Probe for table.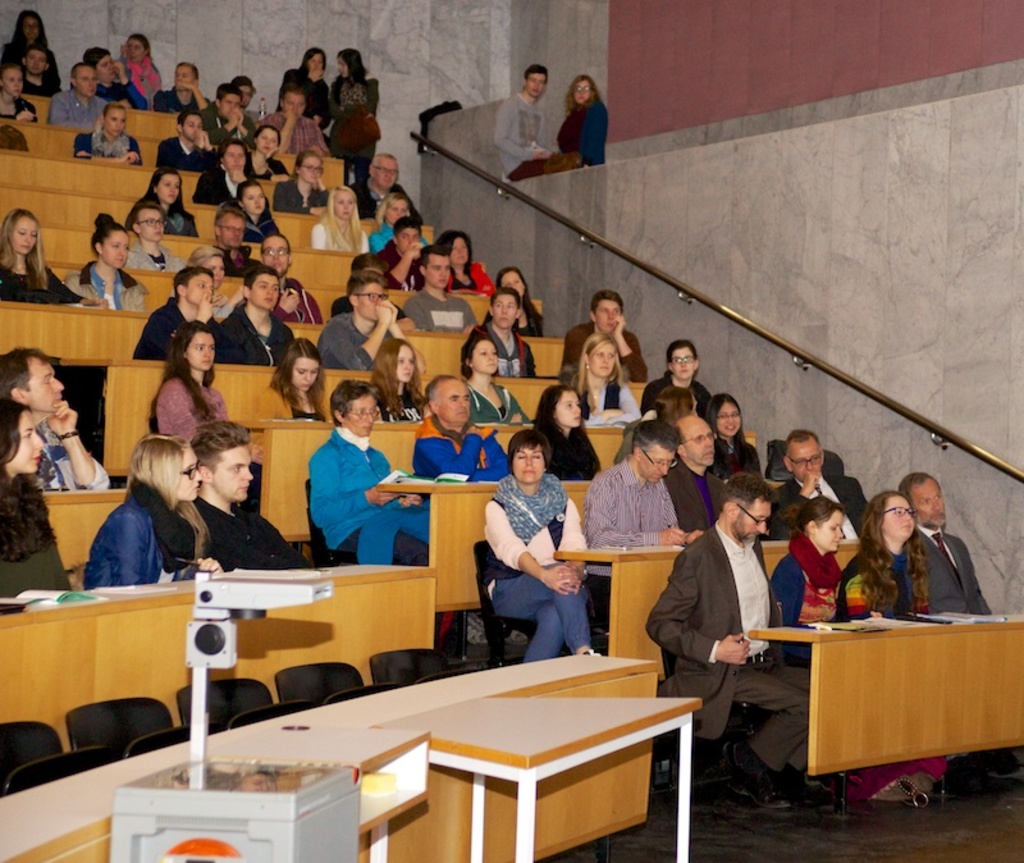
Probe result: bbox=(730, 599, 1004, 825).
